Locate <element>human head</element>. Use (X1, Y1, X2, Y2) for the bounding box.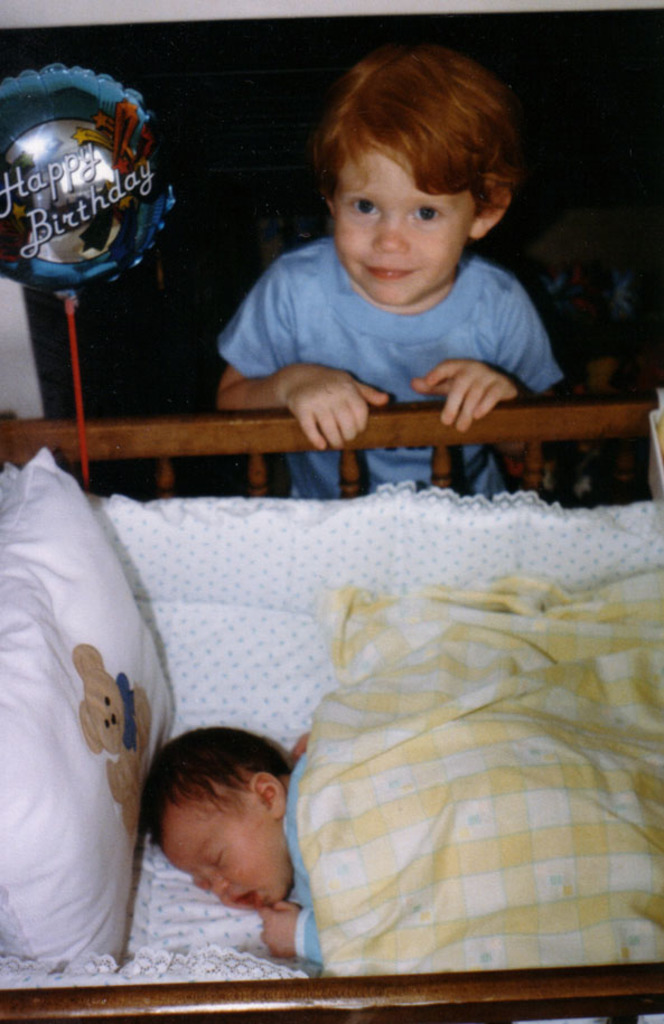
(312, 48, 504, 264).
